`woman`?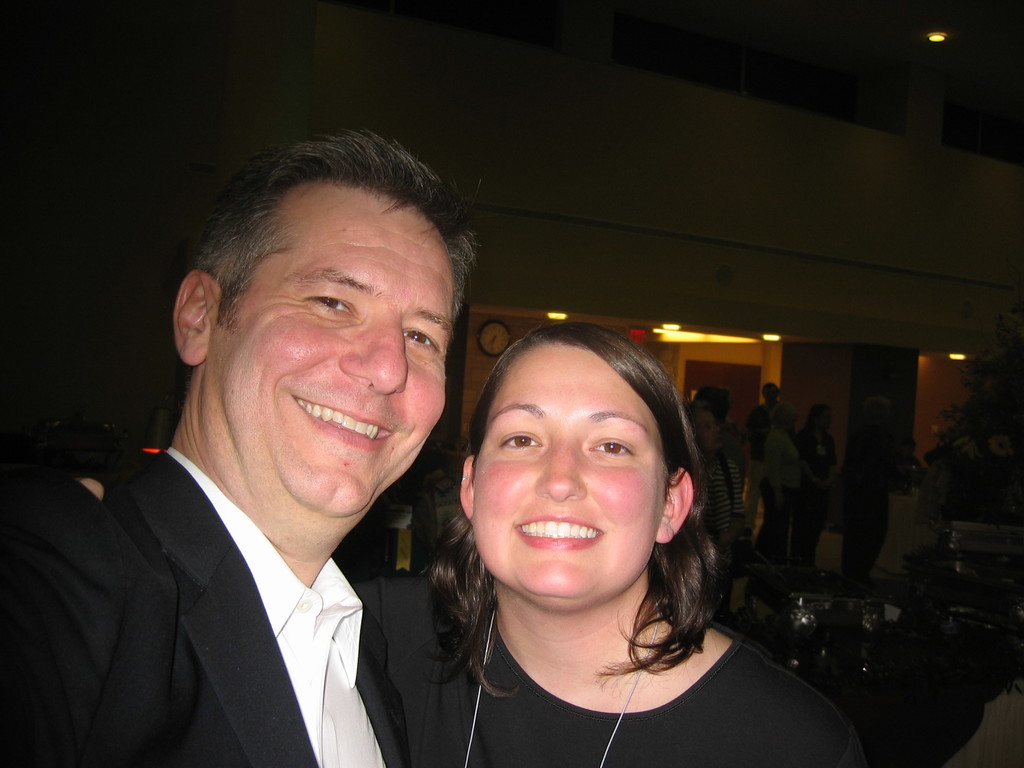
<box>686,397,751,630</box>
